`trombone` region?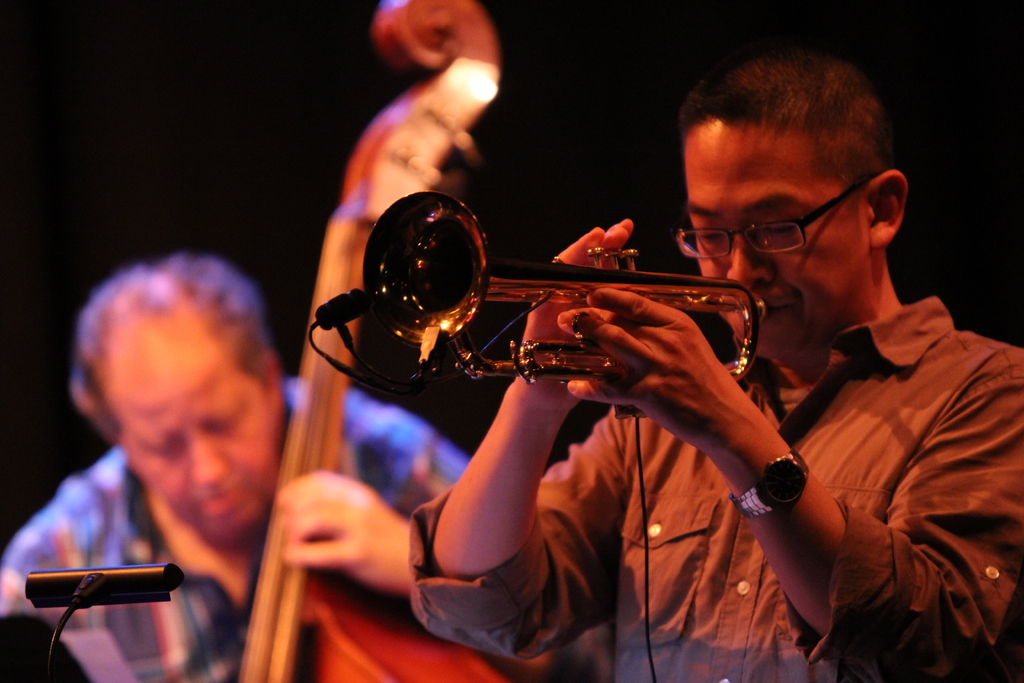
{"x1": 356, "y1": 188, "x2": 778, "y2": 379}
